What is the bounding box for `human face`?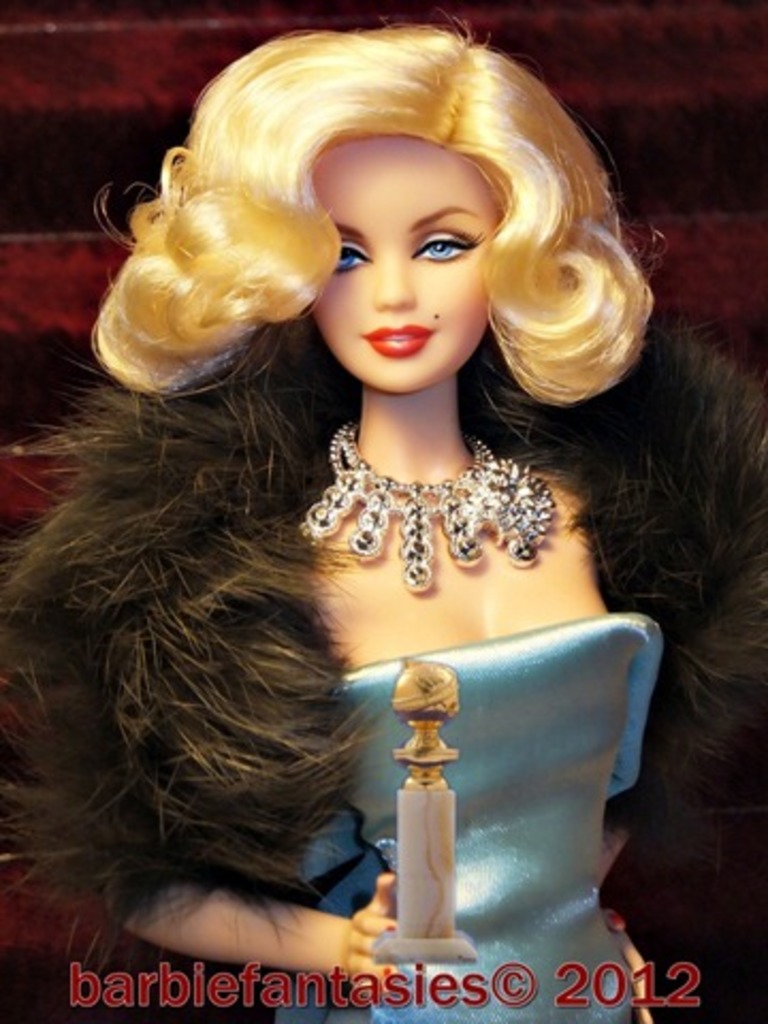
311, 128, 503, 388.
